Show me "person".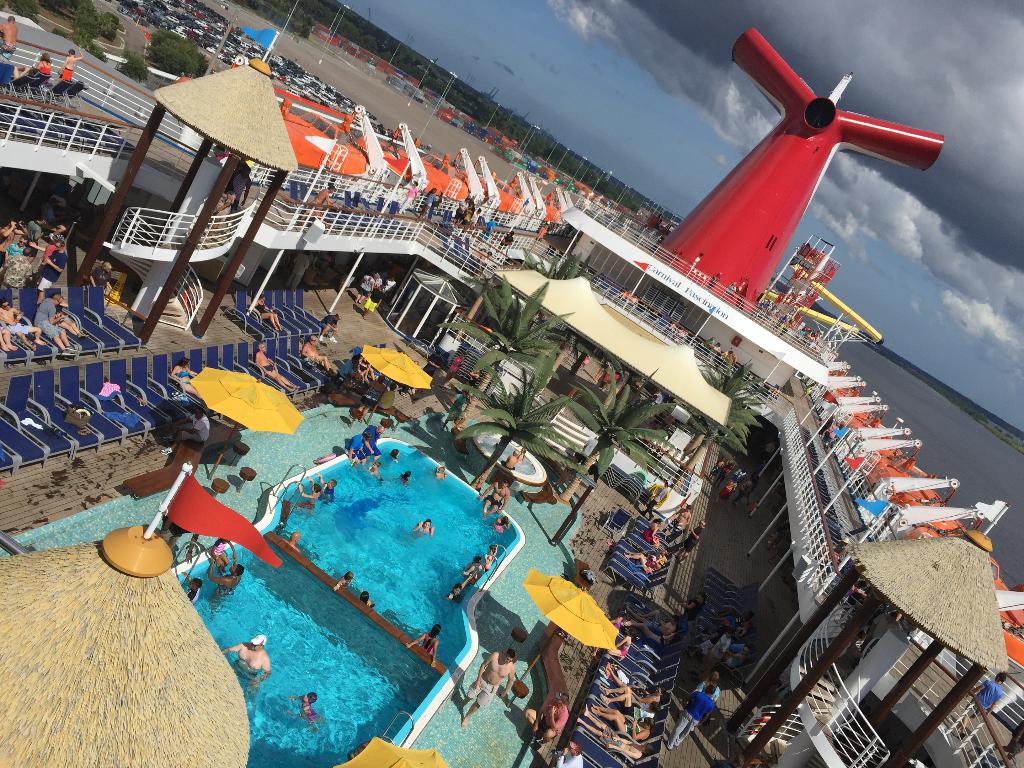
"person" is here: region(0, 214, 15, 246).
